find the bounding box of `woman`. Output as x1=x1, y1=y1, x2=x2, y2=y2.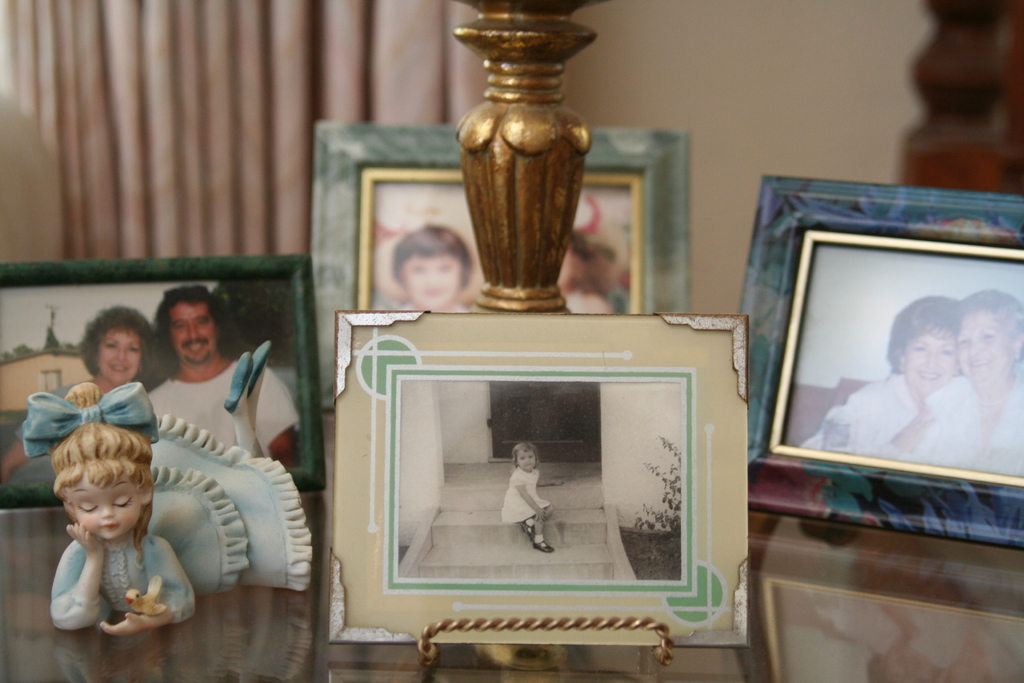
x1=2, y1=306, x2=155, y2=481.
